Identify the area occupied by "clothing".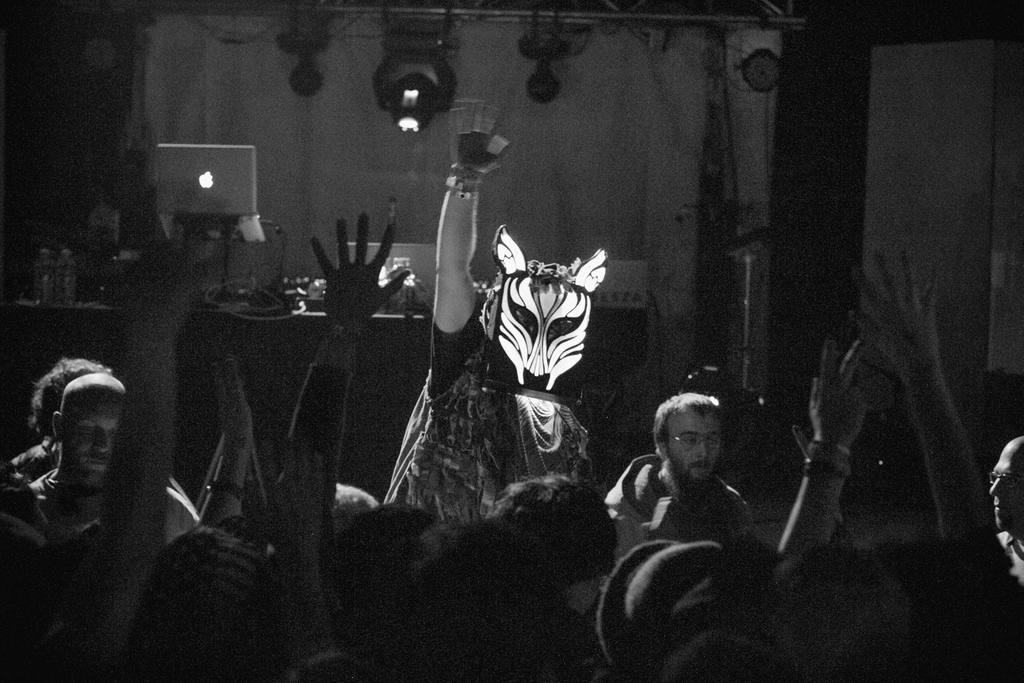
Area: [385,299,586,530].
